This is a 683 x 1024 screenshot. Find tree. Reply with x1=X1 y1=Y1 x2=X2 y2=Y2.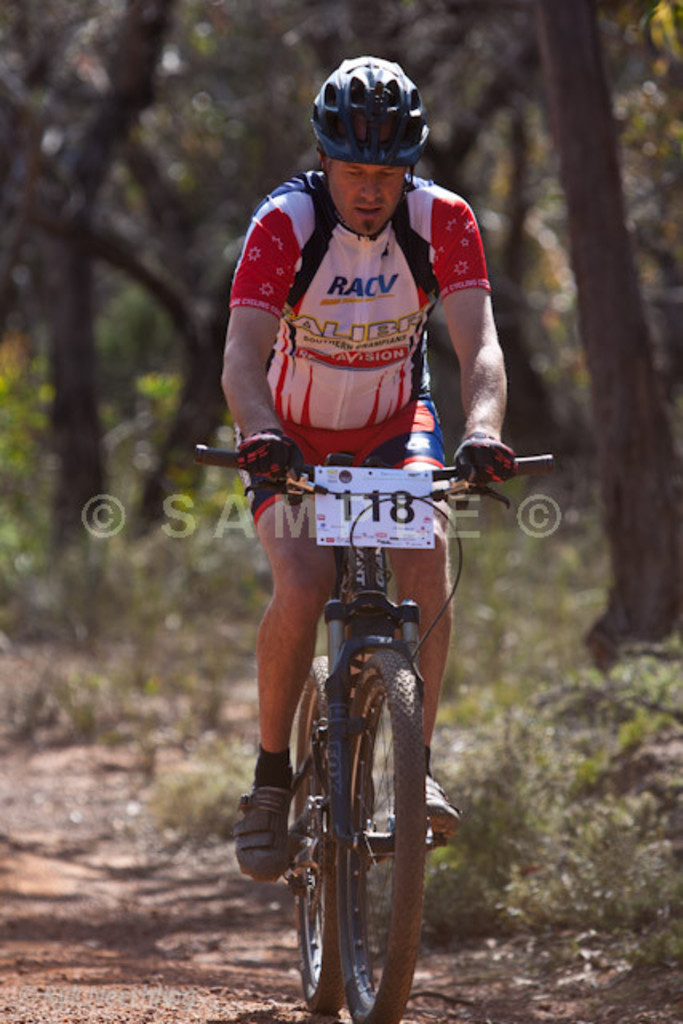
x1=154 y1=0 x2=365 y2=518.
